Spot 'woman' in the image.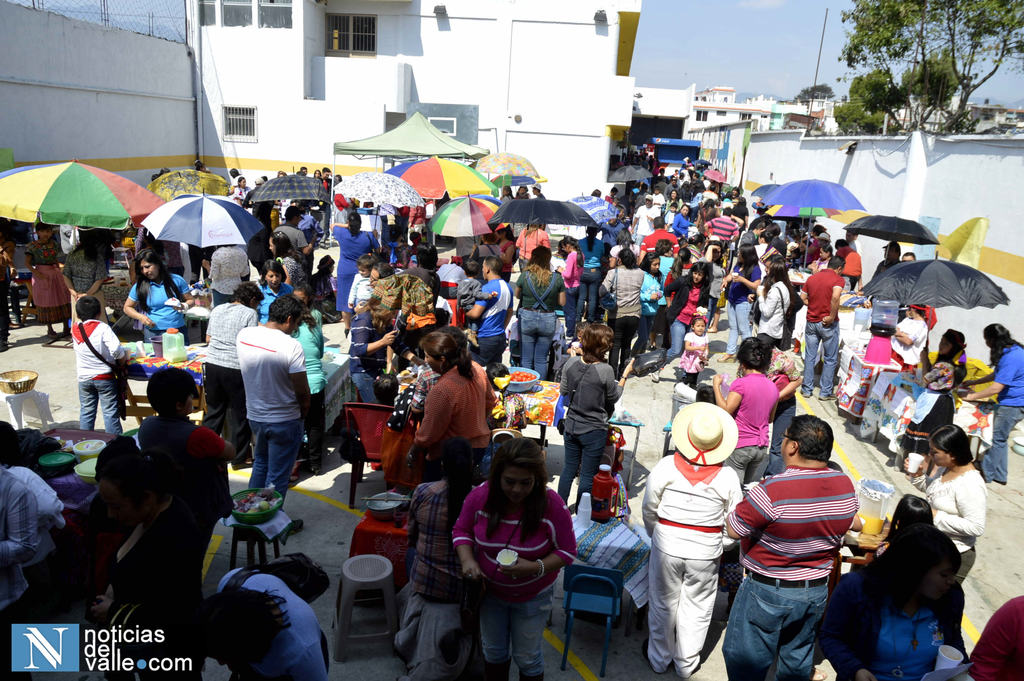
'woman' found at select_region(402, 331, 491, 472).
